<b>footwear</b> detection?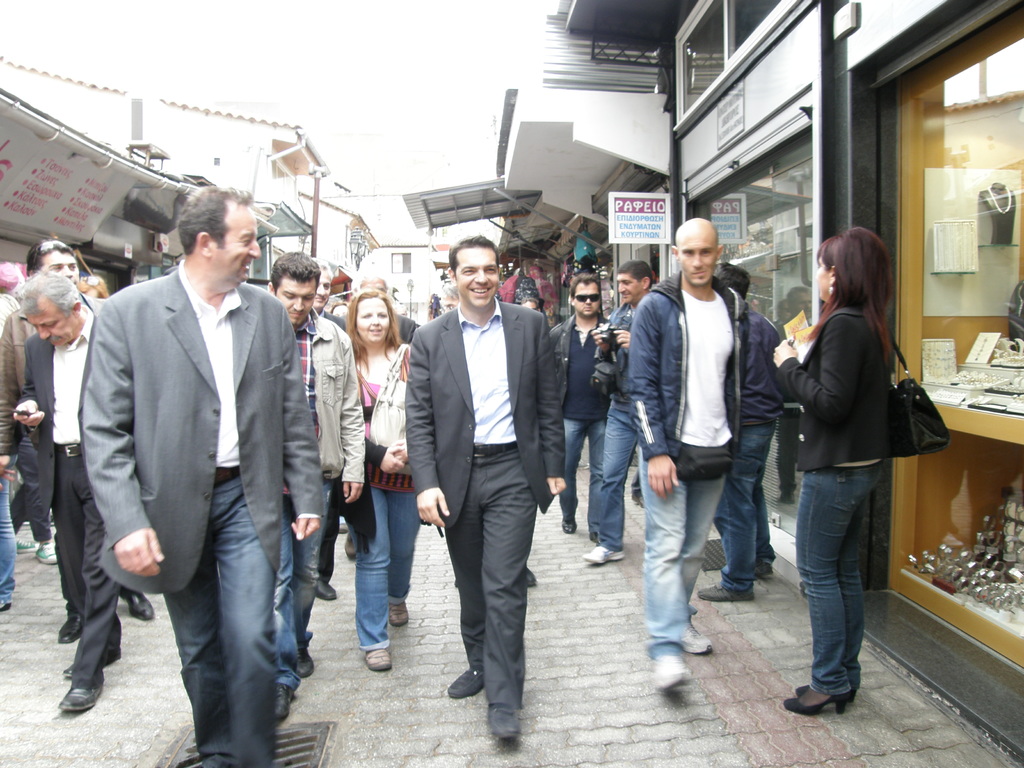
x1=487, y1=703, x2=522, y2=741
